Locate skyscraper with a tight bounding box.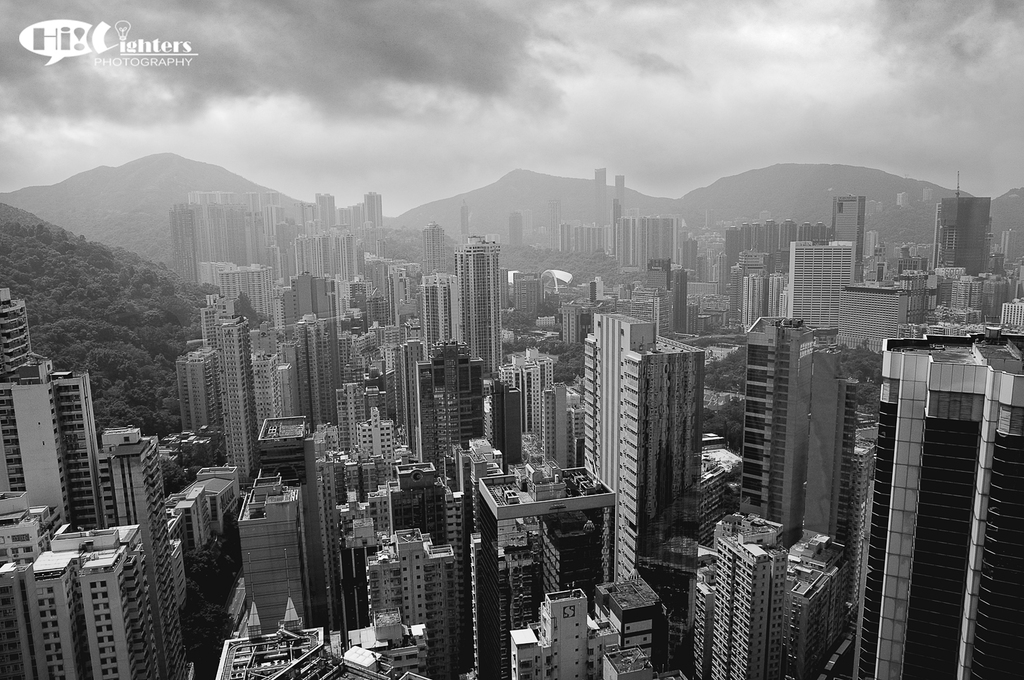
491/344/576/466.
